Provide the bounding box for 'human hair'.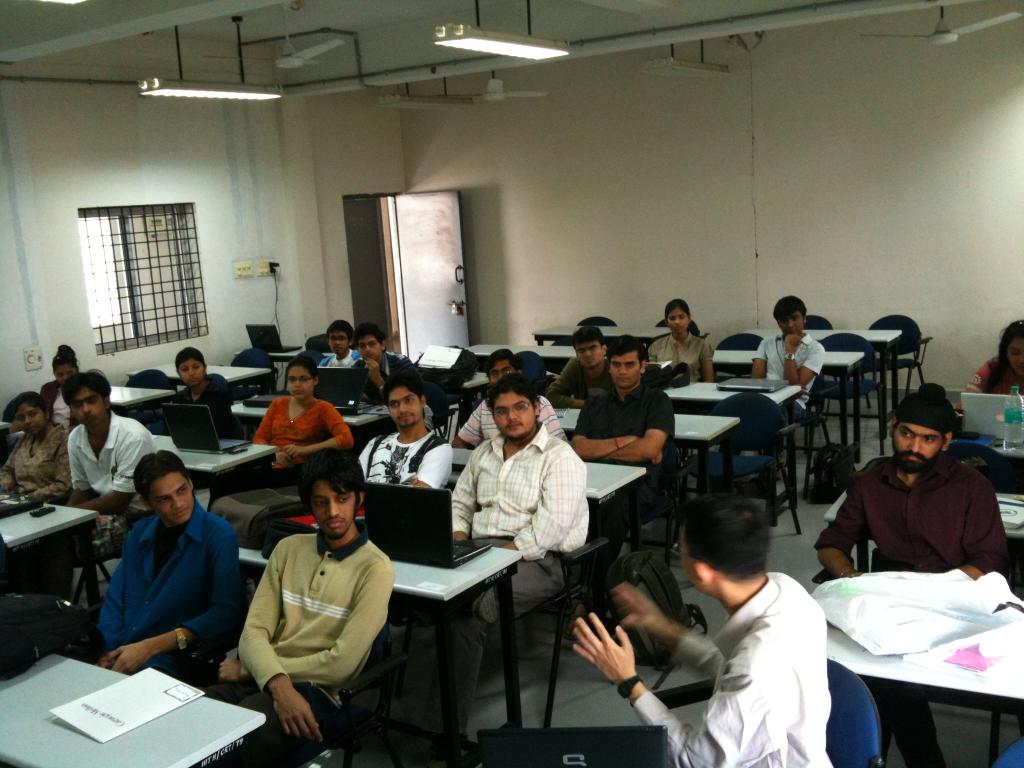
382:367:423:406.
